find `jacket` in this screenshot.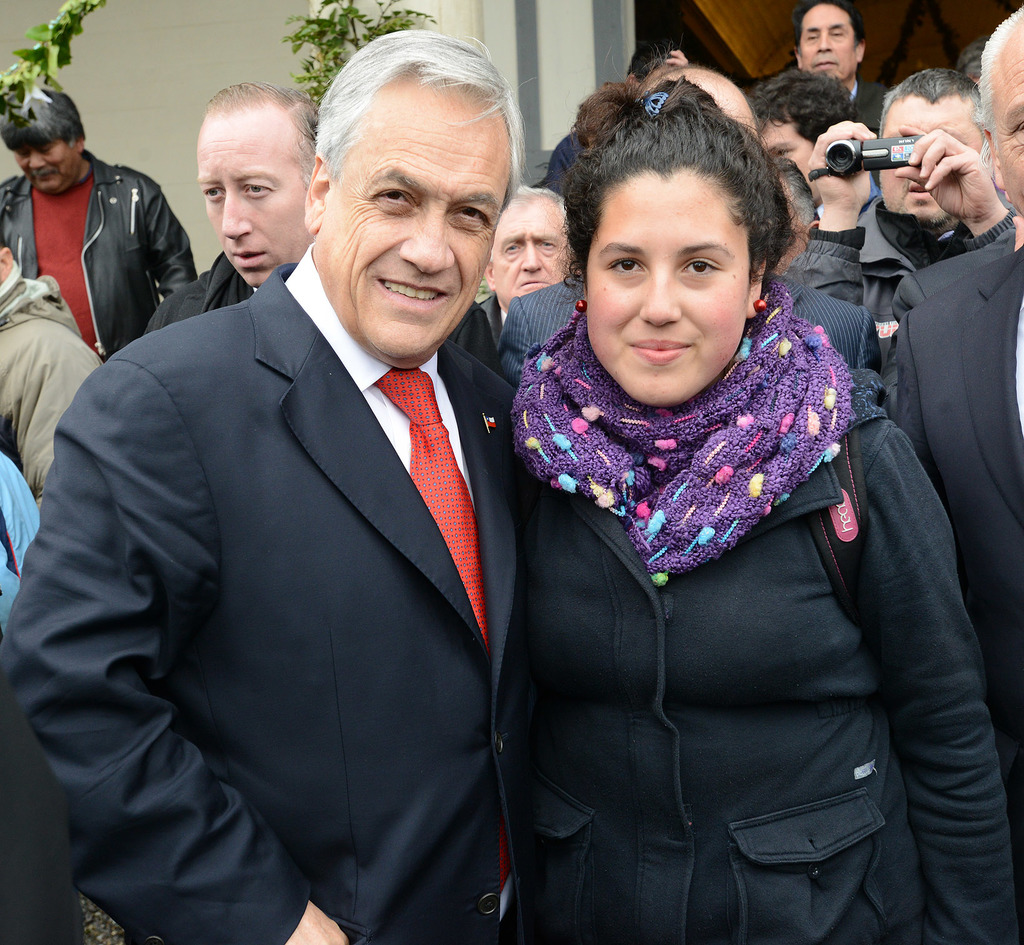
The bounding box for `jacket` is crop(7, 122, 189, 344).
